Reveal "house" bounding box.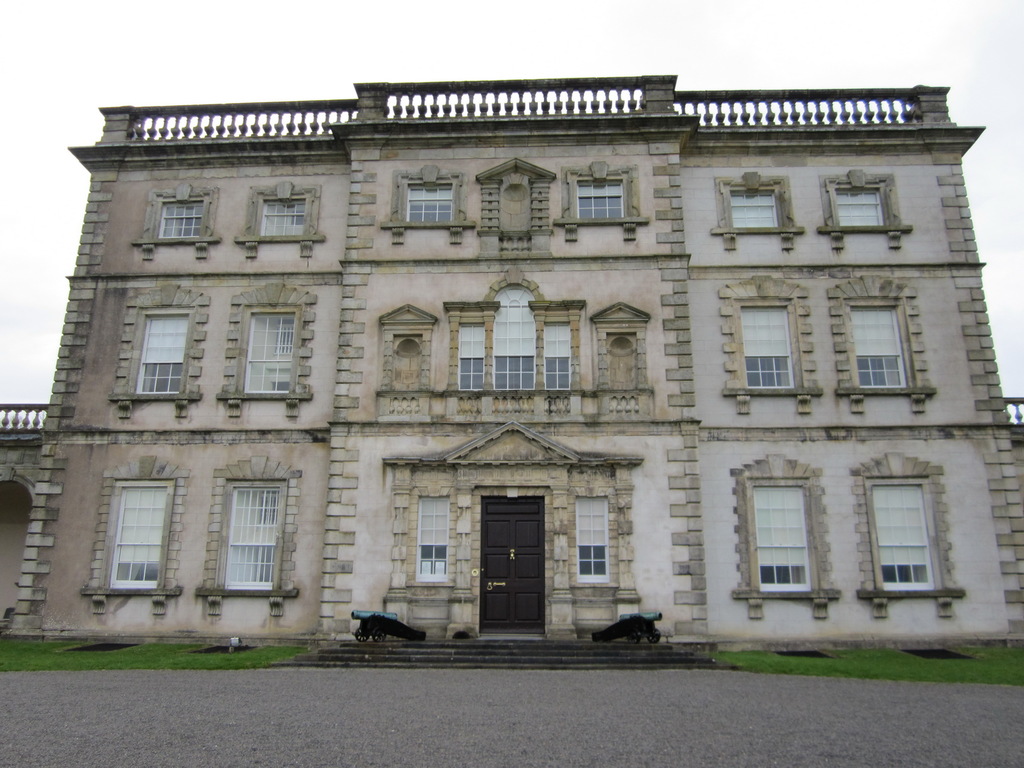
Revealed: [0,77,1023,647].
